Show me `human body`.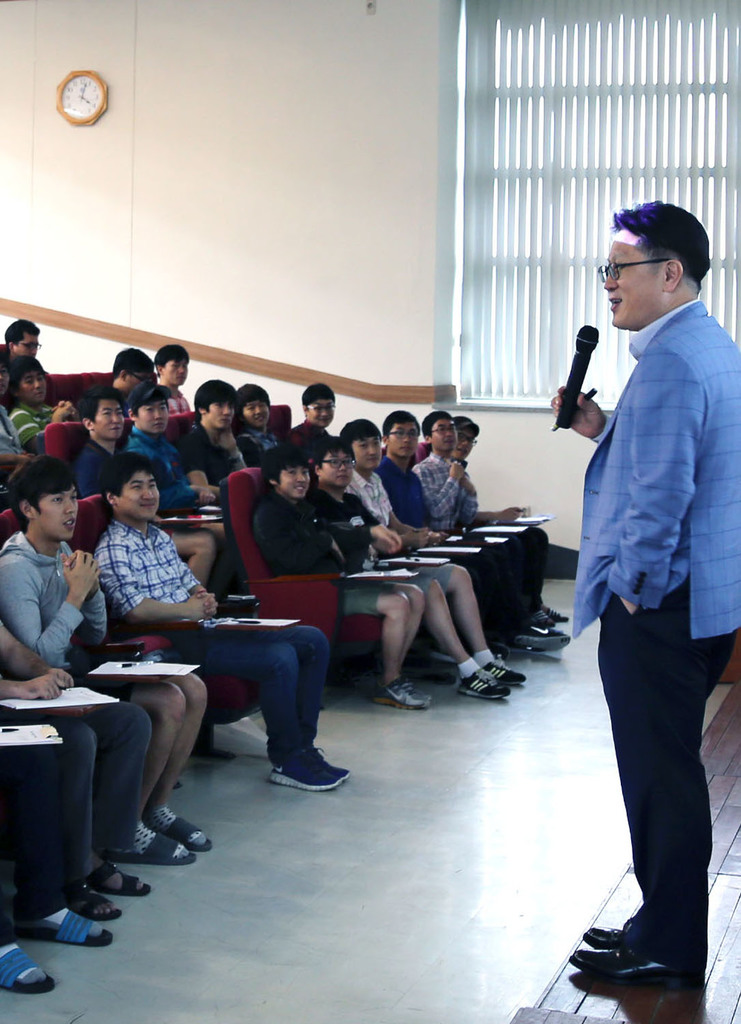
`human body` is here: bbox=[246, 492, 438, 718].
